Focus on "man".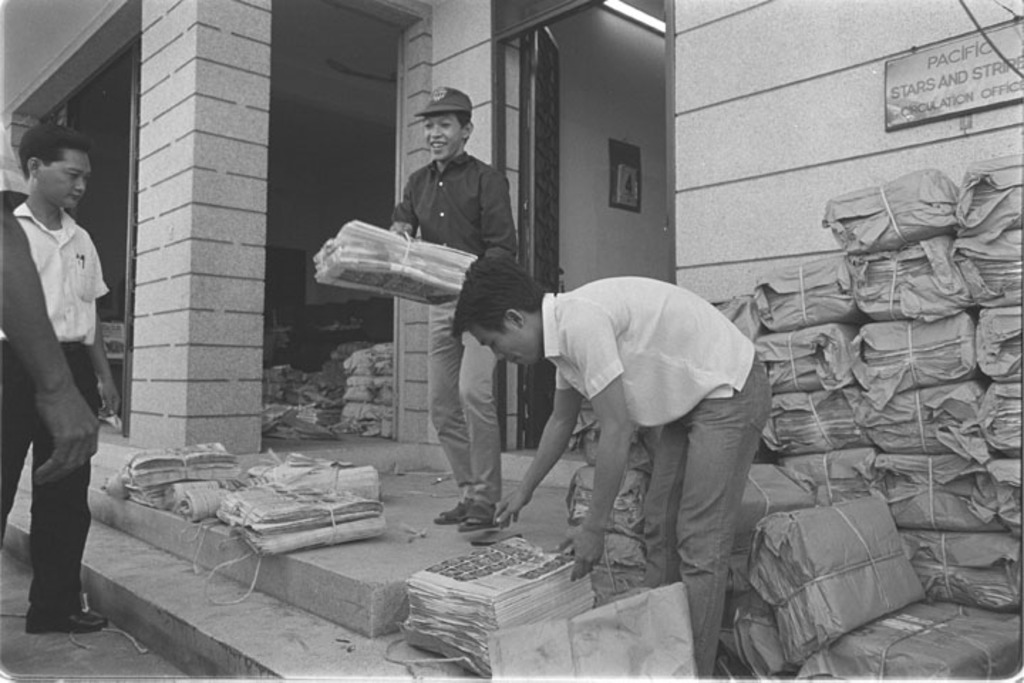
Focused at {"left": 381, "top": 83, "right": 515, "bottom": 535}.
